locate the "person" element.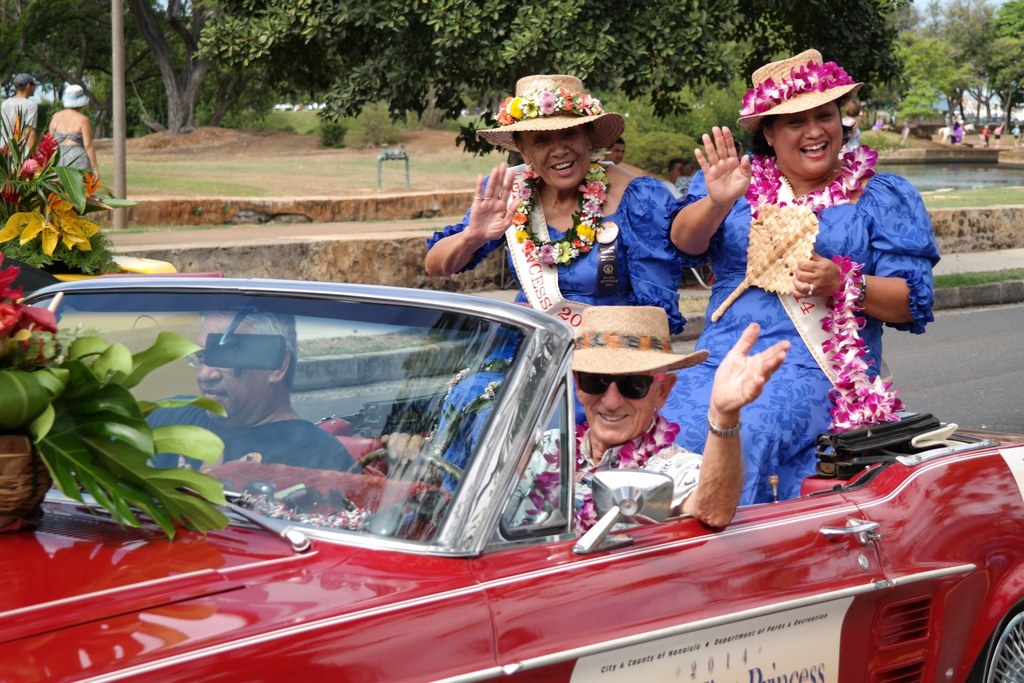
Element bbox: 137, 306, 370, 479.
